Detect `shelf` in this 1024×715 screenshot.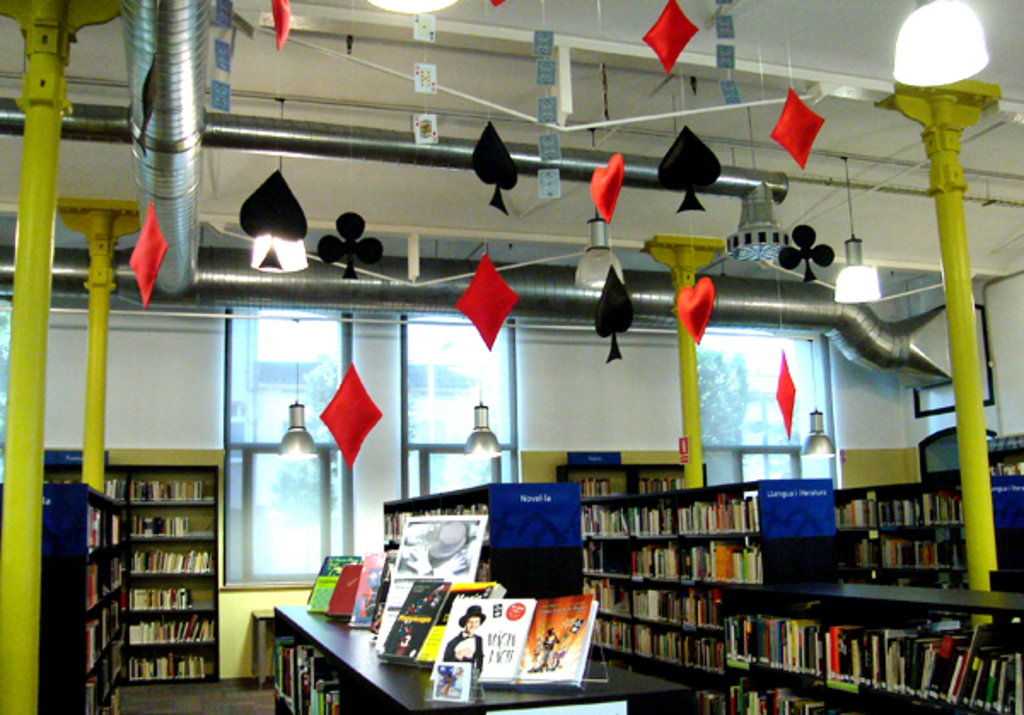
Detection: box=[841, 485, 968, 531].
